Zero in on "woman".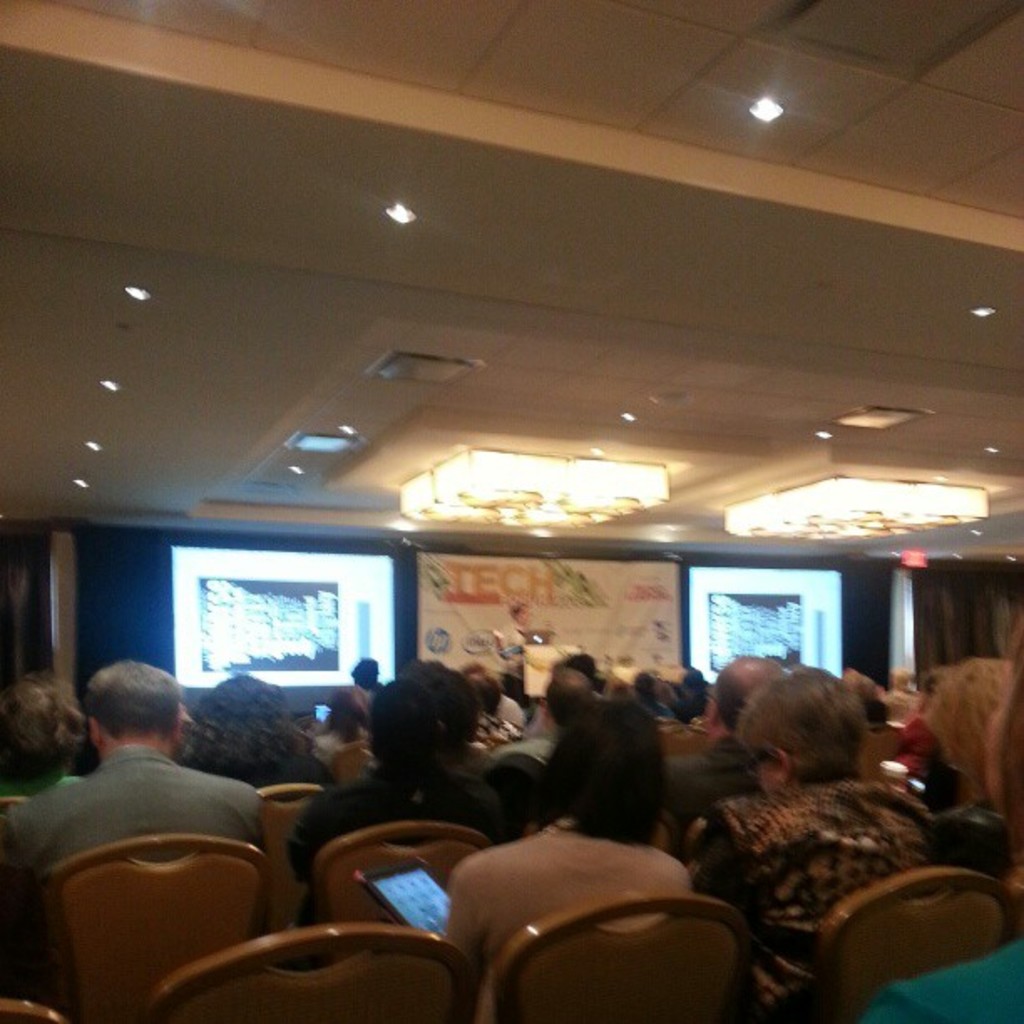
Zeroed in: crop(443, 694, 694, 974).
